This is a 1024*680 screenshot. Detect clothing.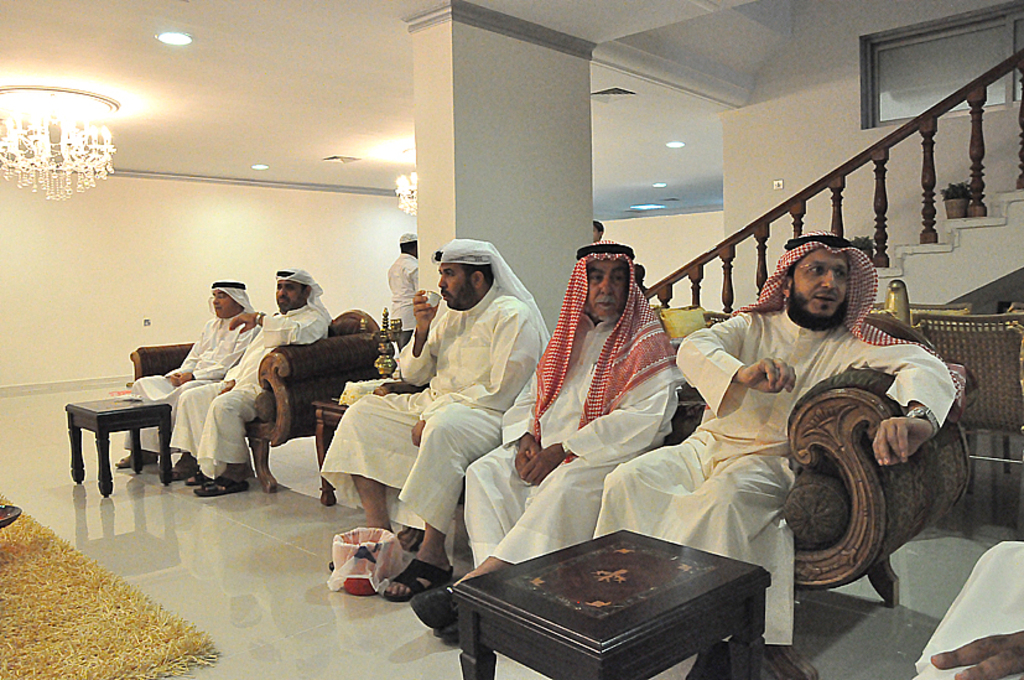
(317, 279, 547, 534).
